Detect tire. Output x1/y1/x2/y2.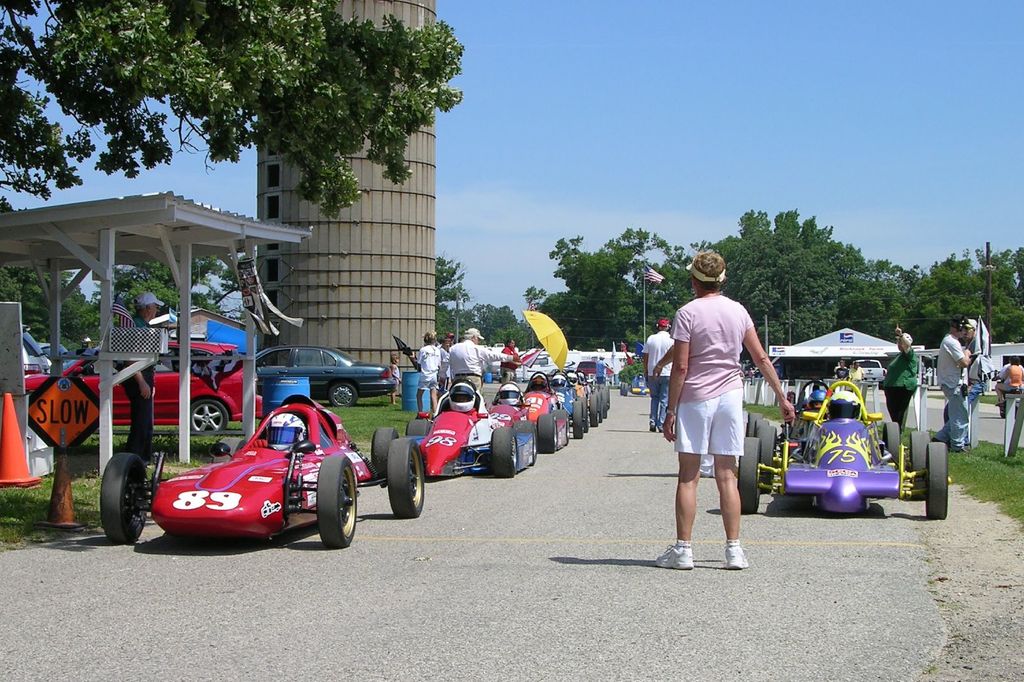
192/396/234/435.
